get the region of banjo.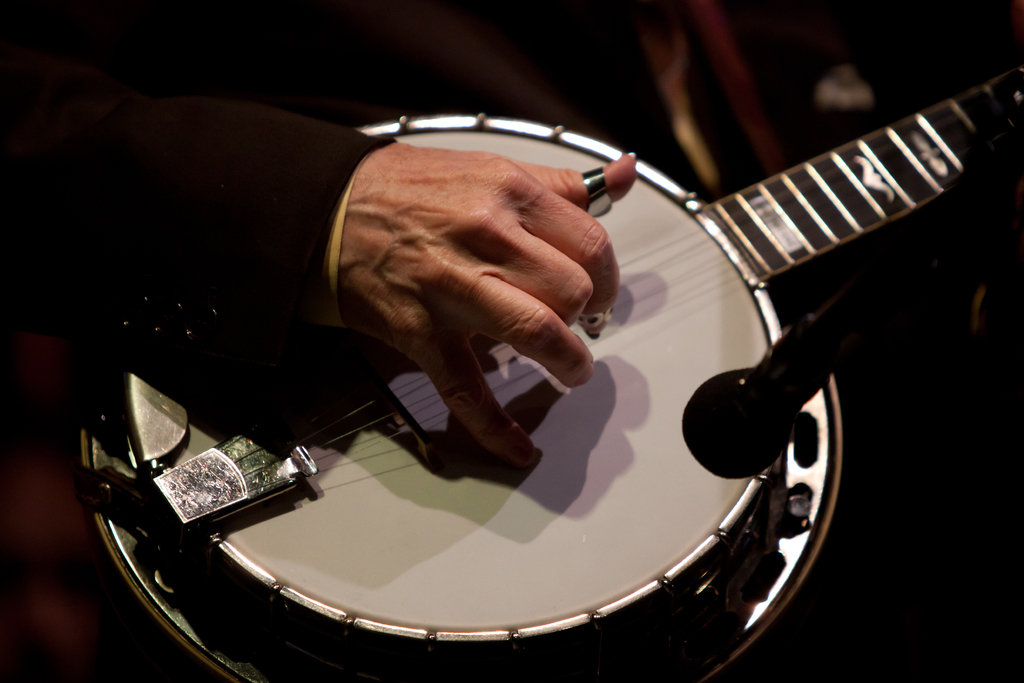
pyautogui.locateOnScreen(73, 58, 1023, 682).
